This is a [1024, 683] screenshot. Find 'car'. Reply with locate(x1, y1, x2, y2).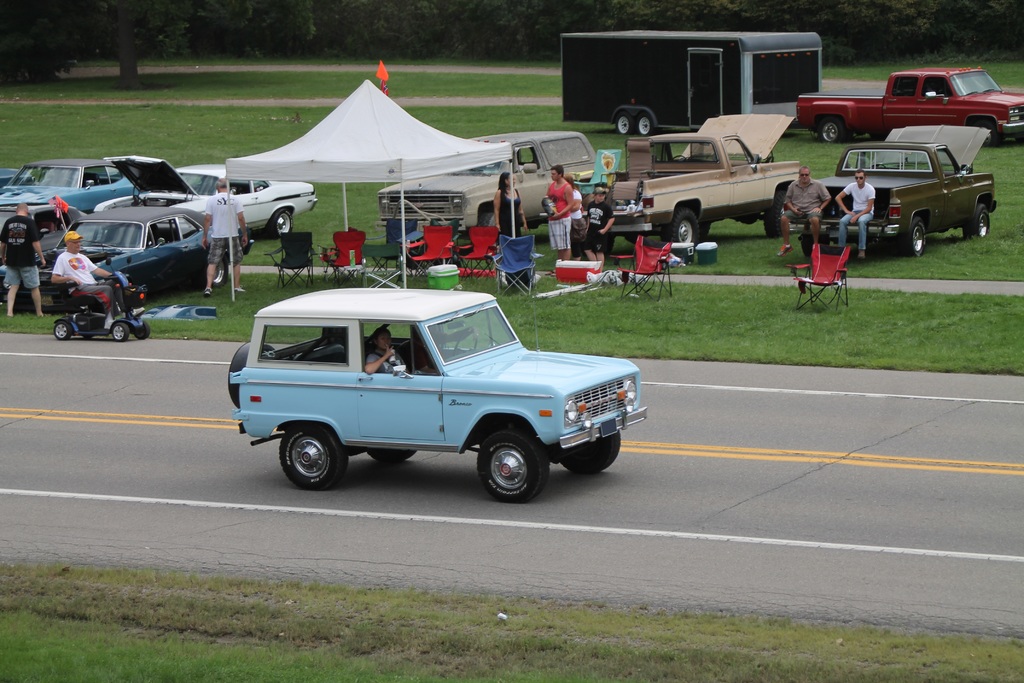
locate(3, 161, 134, 218).
